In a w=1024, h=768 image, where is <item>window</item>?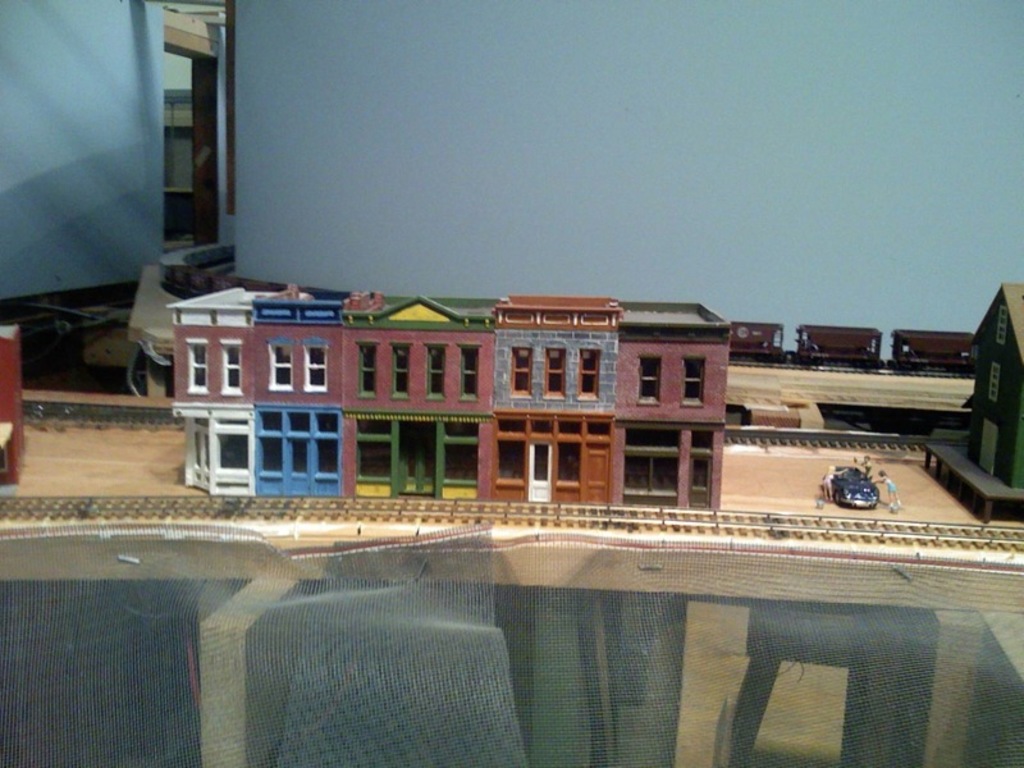
bbox=[353, 416, 389, 480].
